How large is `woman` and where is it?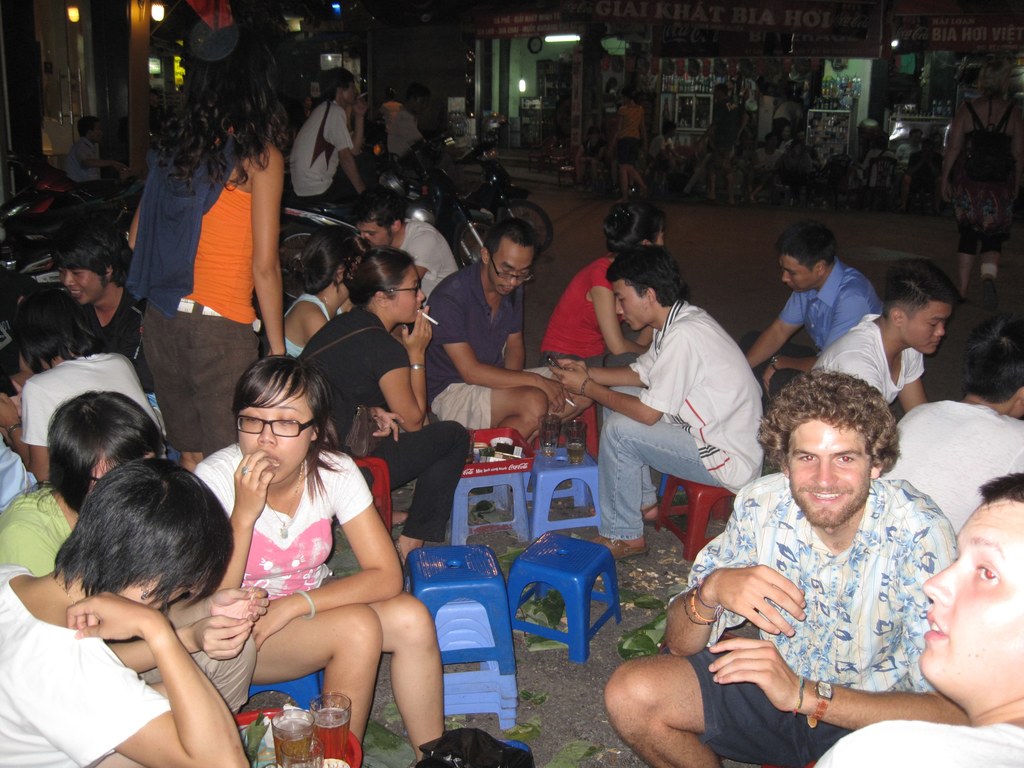
Bounding box: box=[943, 54, 1023, 307].
